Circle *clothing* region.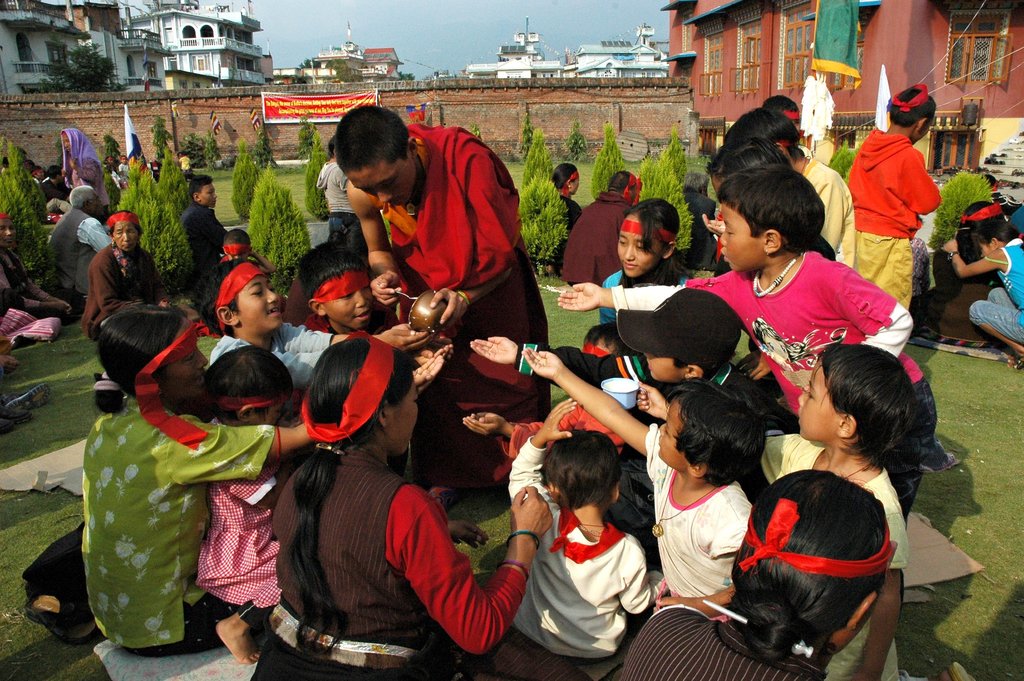
Region: [x1=54, y1=209, x2=116, y2=302].
